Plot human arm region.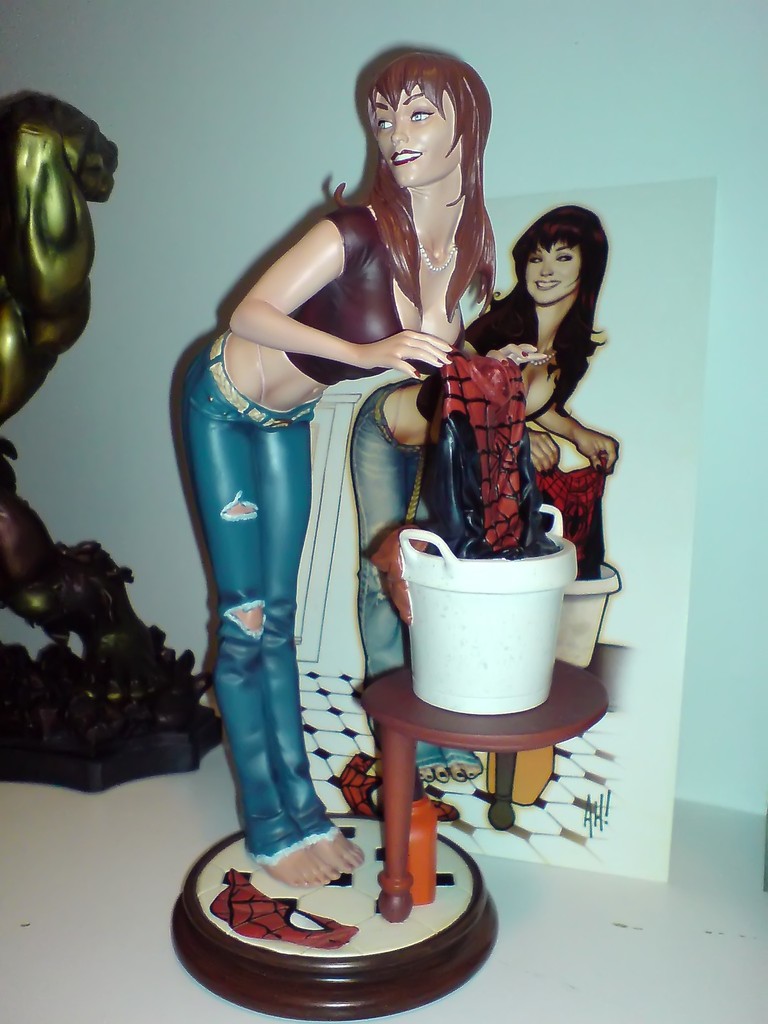
Plotted at 511/424/562/475.
